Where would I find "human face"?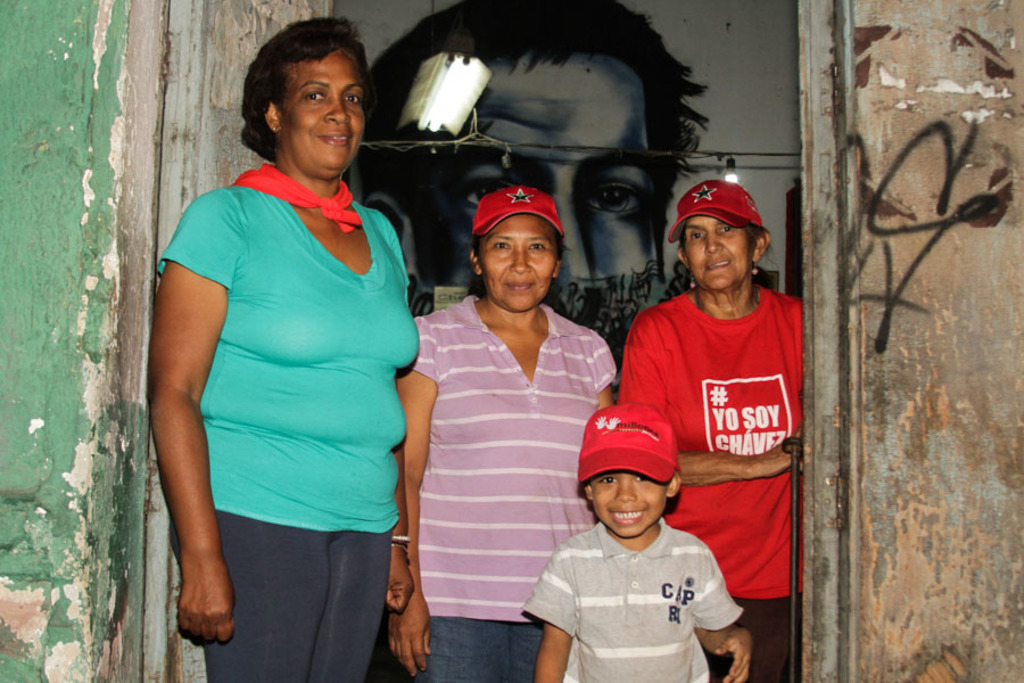
At (left=682, top=213, right=757, bottom=288).
